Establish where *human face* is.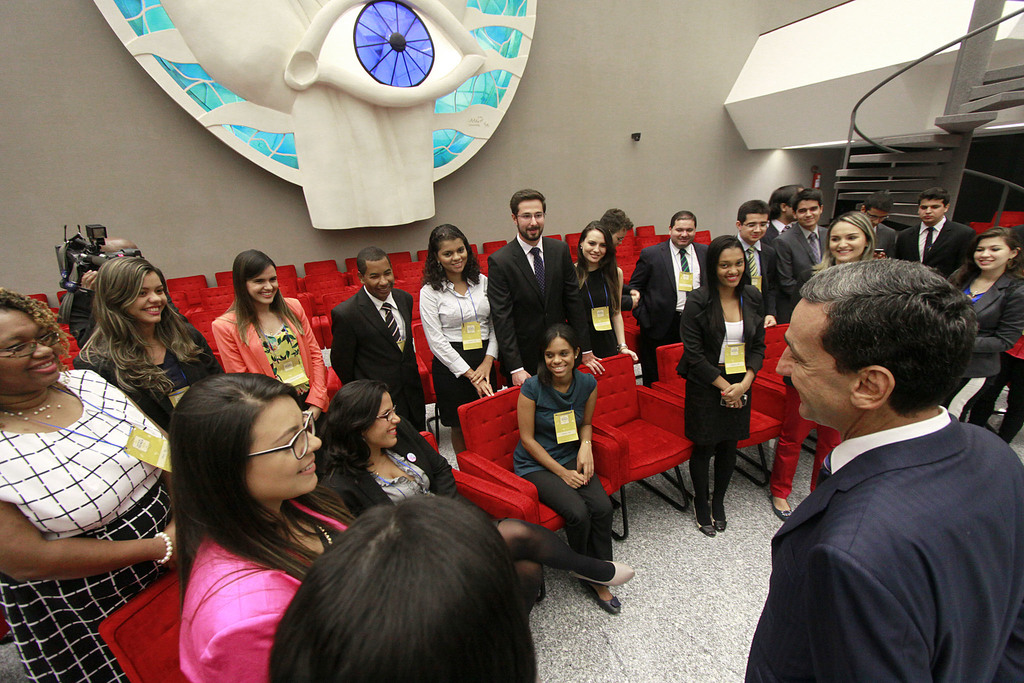
Established at [975,233,1013,270].
